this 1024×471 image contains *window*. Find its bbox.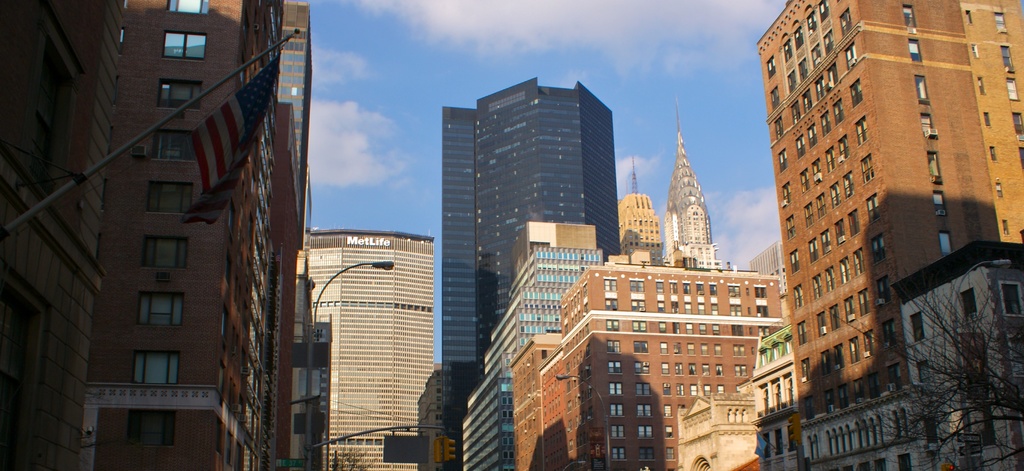
141, 231, 189, 268.
